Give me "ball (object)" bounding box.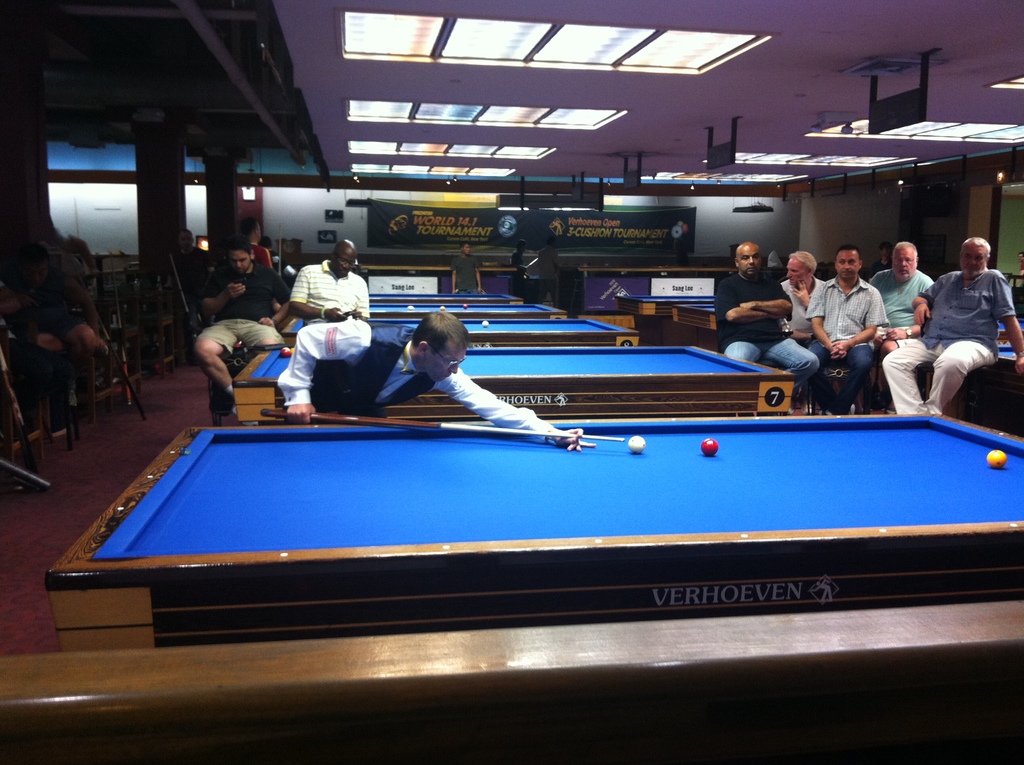
bbox=(700, 437, 717, 456).
